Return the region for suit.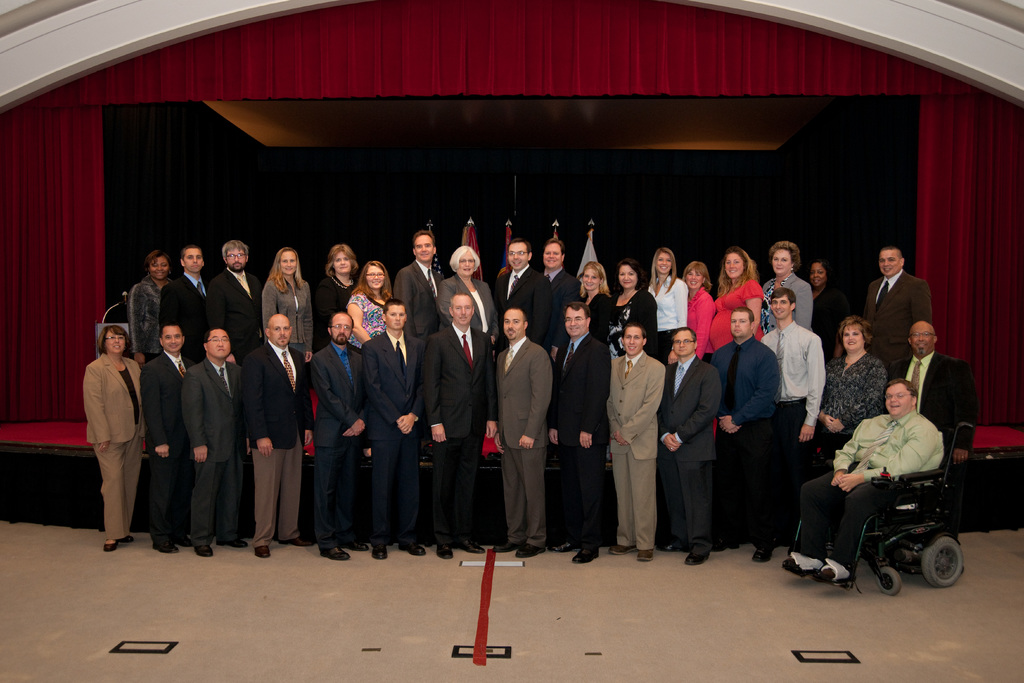
x1=497, y1=339, x2=555, y2=550.
